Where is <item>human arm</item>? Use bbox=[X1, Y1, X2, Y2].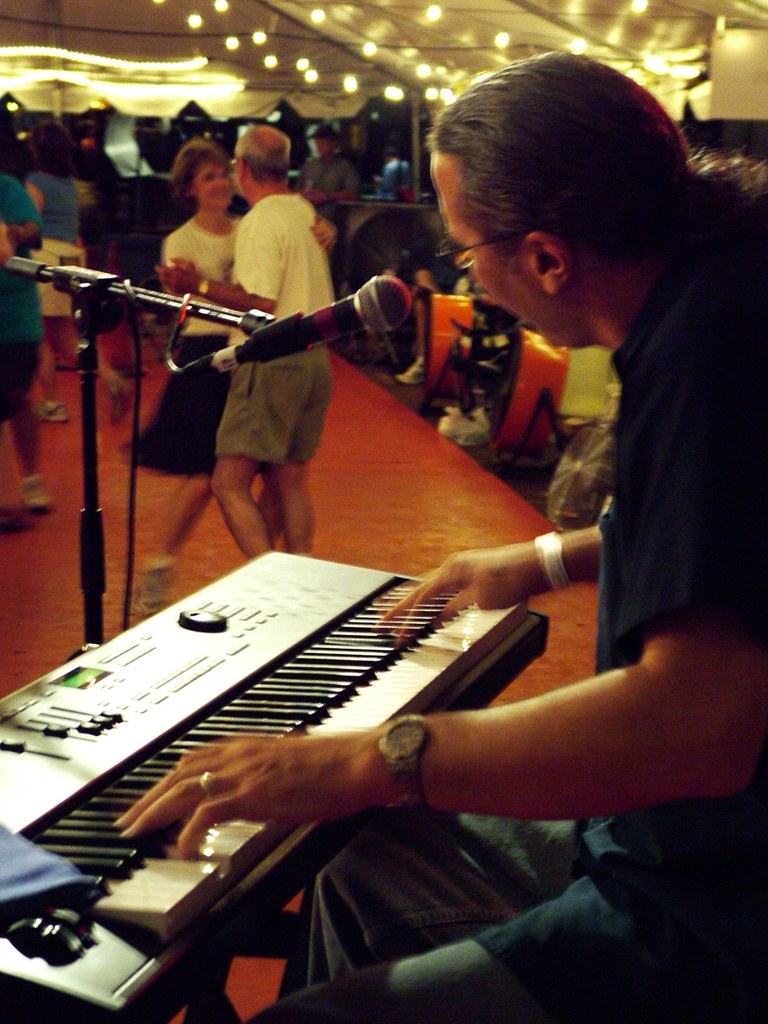
bbox=[157, 210, 277, 307].
